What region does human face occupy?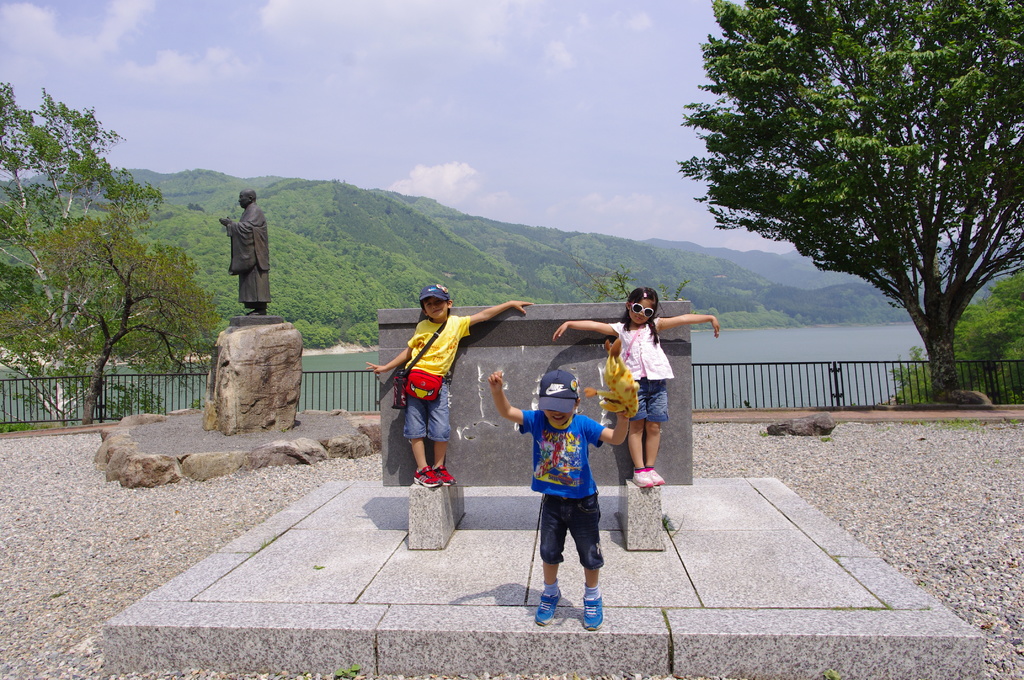
bbox=(419, 298, 449, 316).
